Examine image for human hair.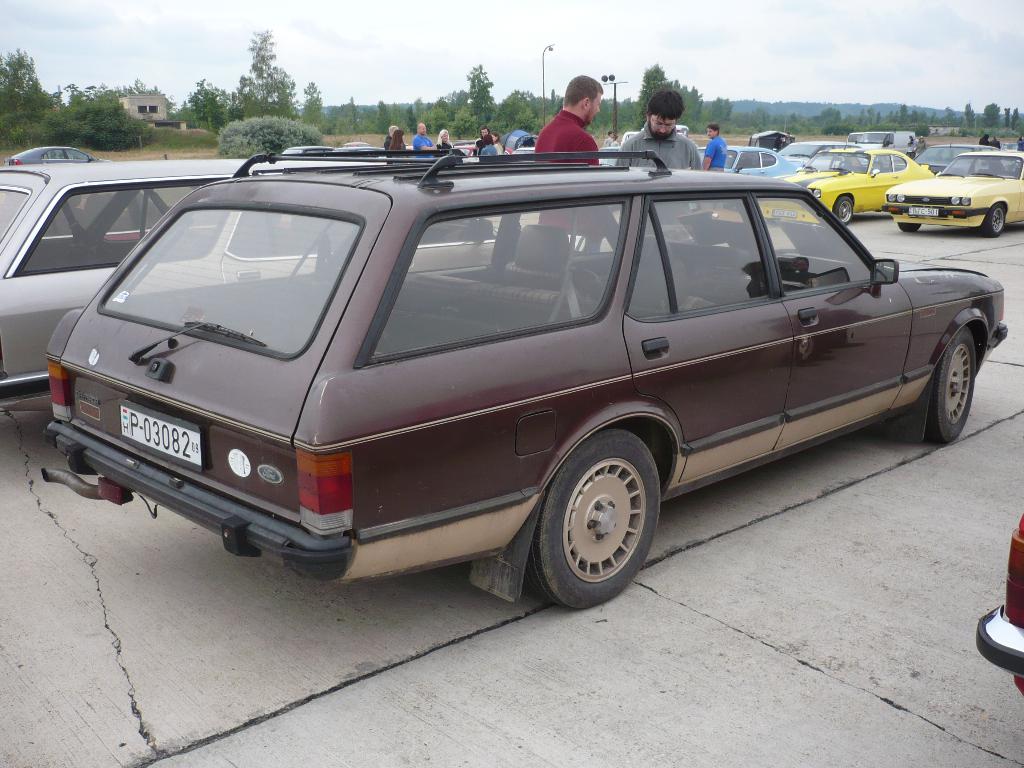
Examination result: 387/130/403/150.
